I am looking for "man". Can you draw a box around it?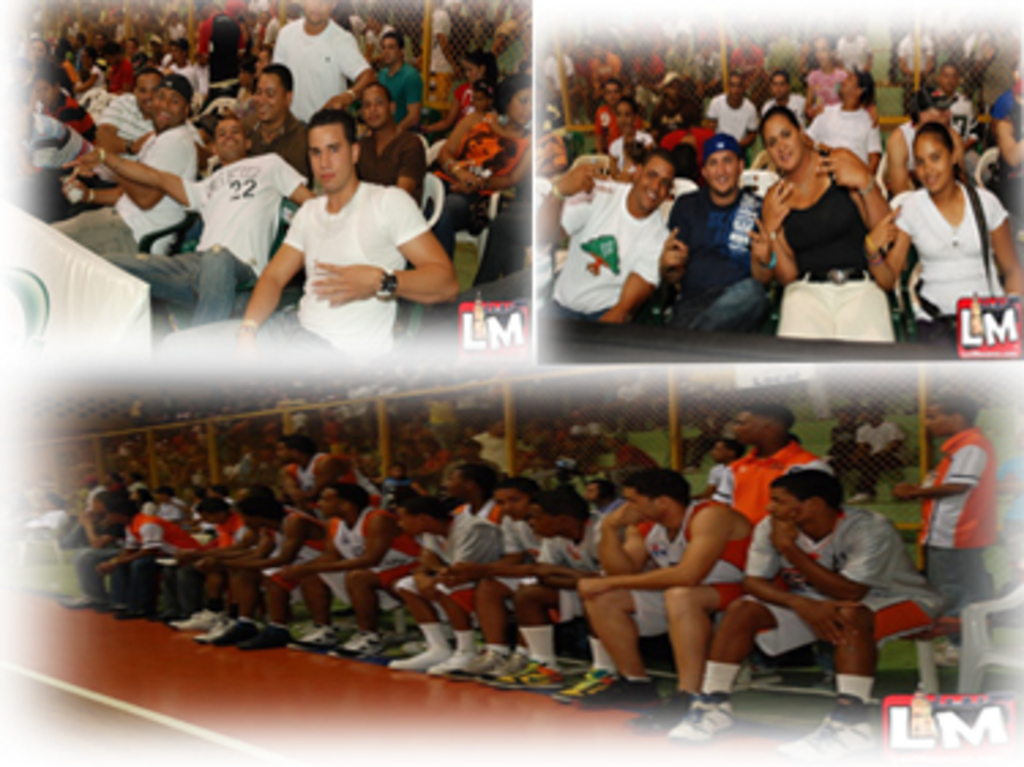
Sure, the bounding box is bbox(483, 489, 661, 707).
